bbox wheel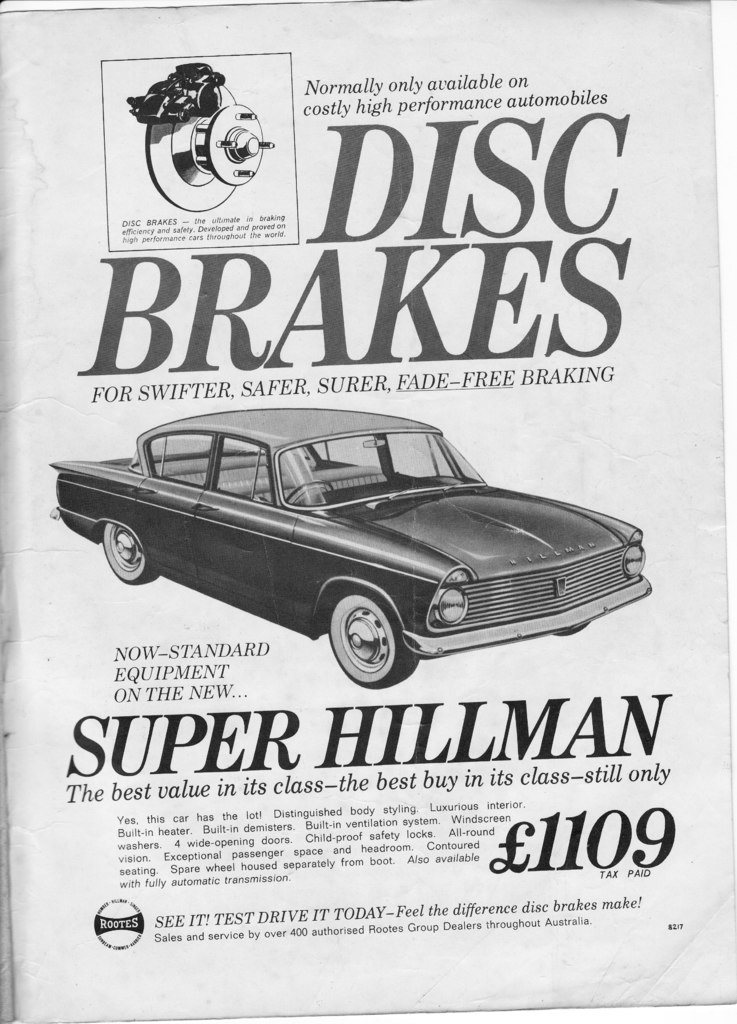
{"left": 327, "top": 593, "right": 420, "bottom": 685}
